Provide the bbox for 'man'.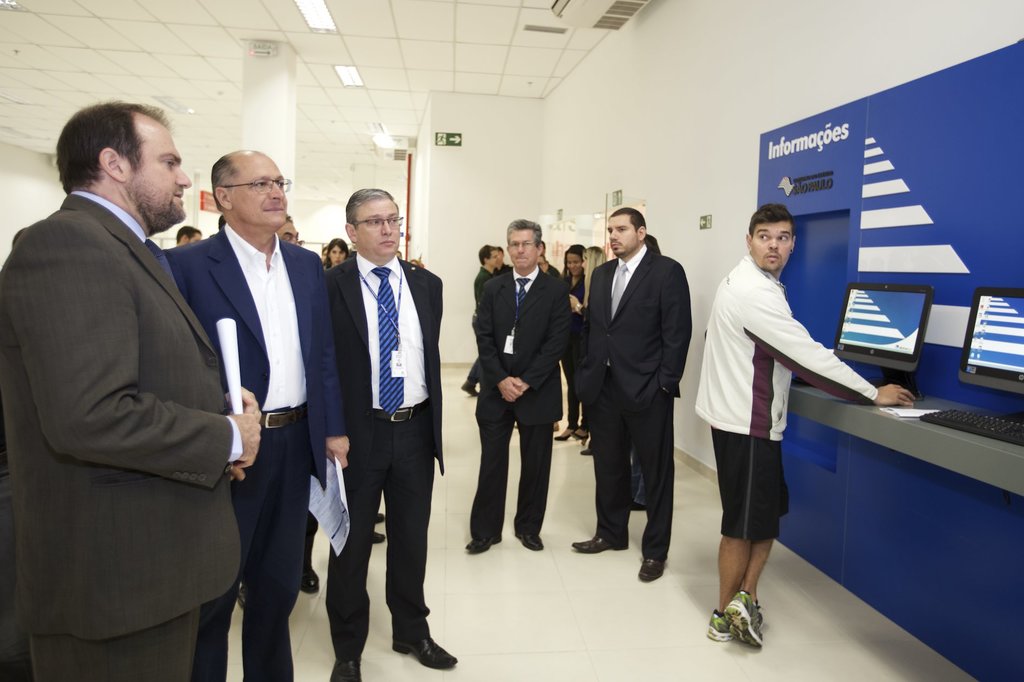
crop(534, 234, 560, 279).
